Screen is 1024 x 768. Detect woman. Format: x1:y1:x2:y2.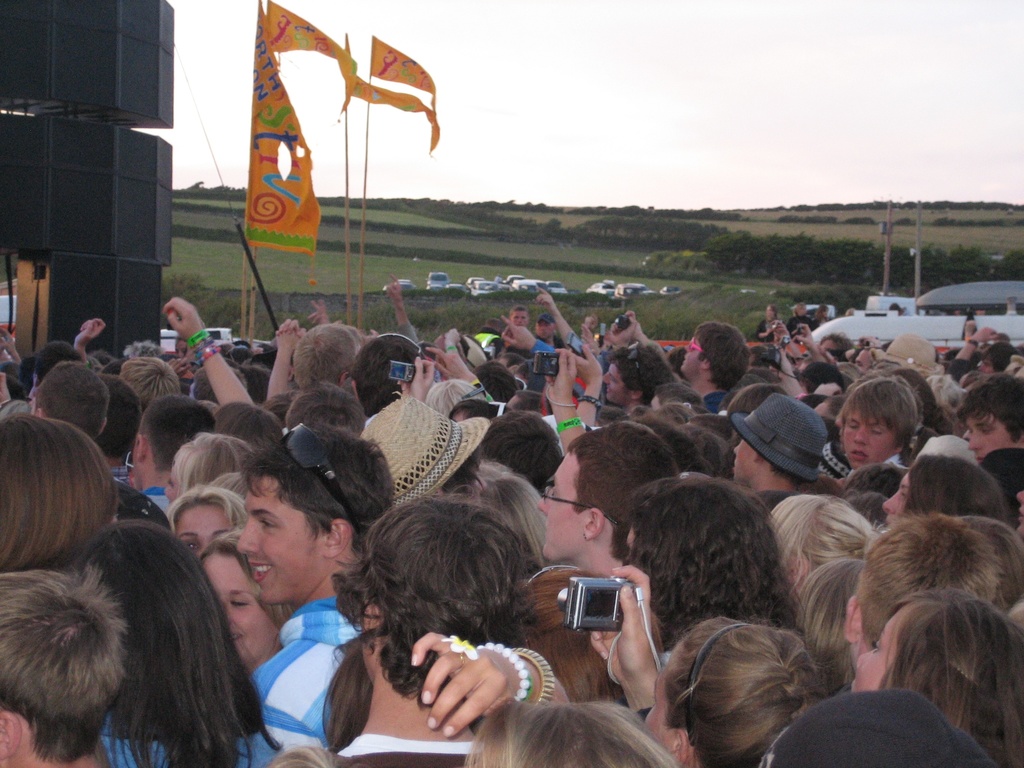
883:455:1016:525.
